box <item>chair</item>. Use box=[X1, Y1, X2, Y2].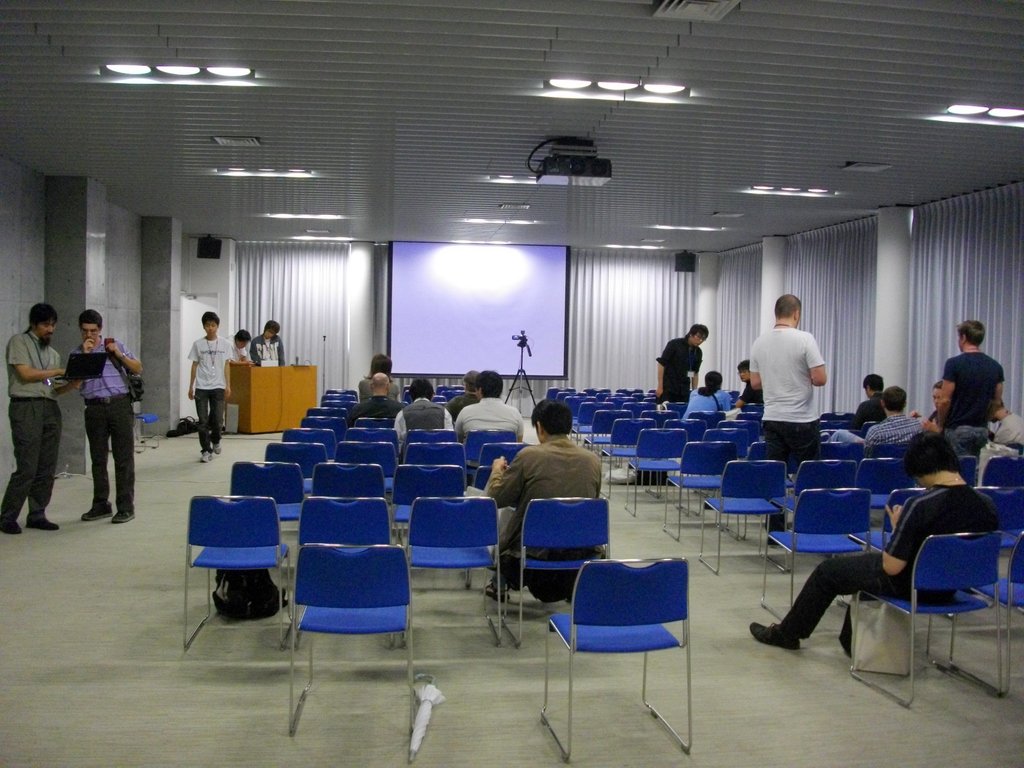
box=[756, 486, 871, 604].
